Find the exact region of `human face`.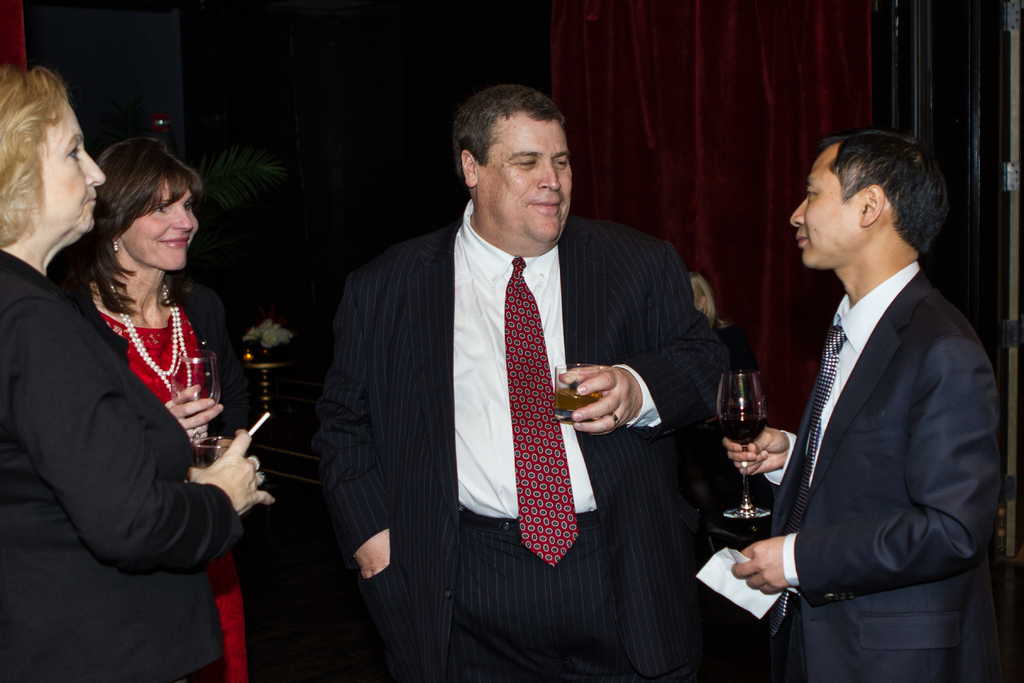
Exact region: (787, 144, 854, 272).
